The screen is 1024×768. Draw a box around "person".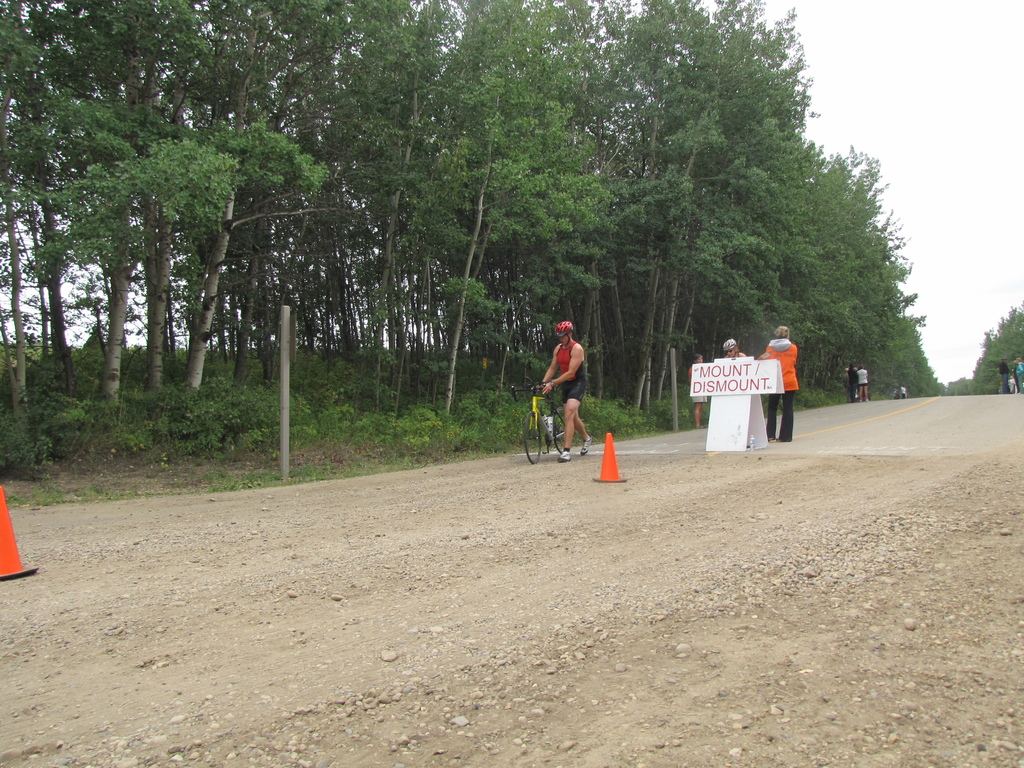
<bbox>687, 353, 705, 429</bbox>.
